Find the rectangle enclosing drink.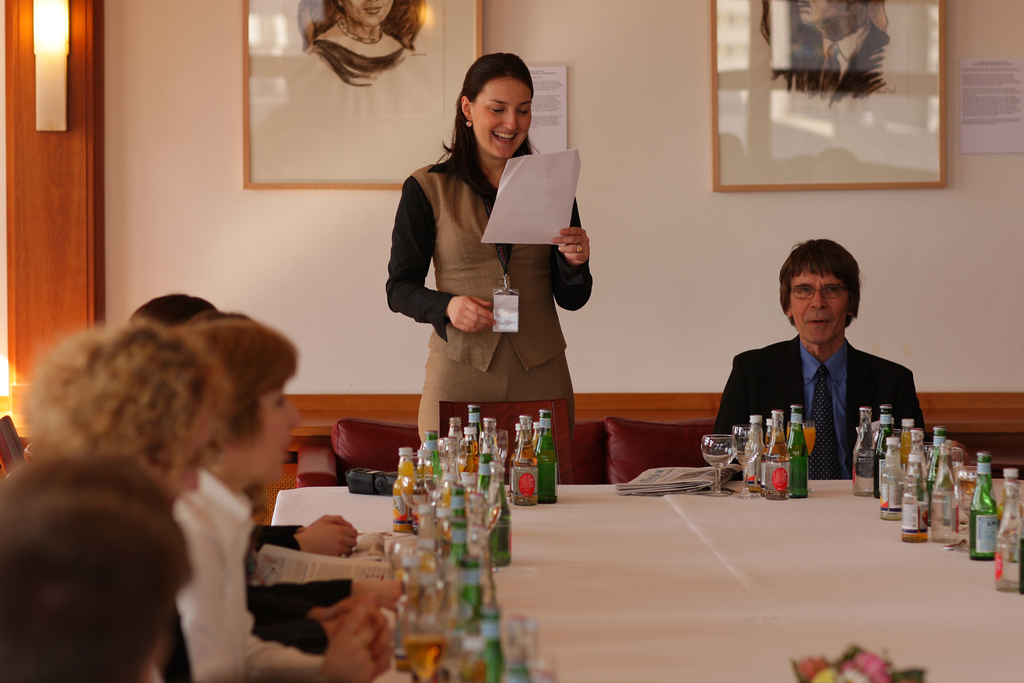
(702,451,732,466).
